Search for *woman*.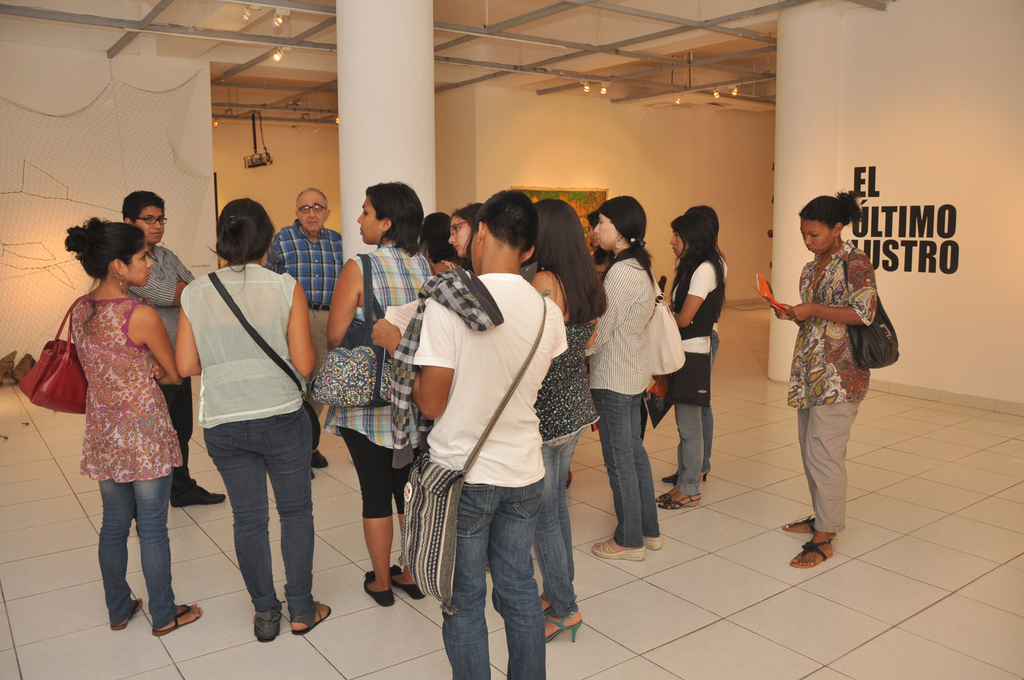
Found at locate(659, 205, 727, 486).
